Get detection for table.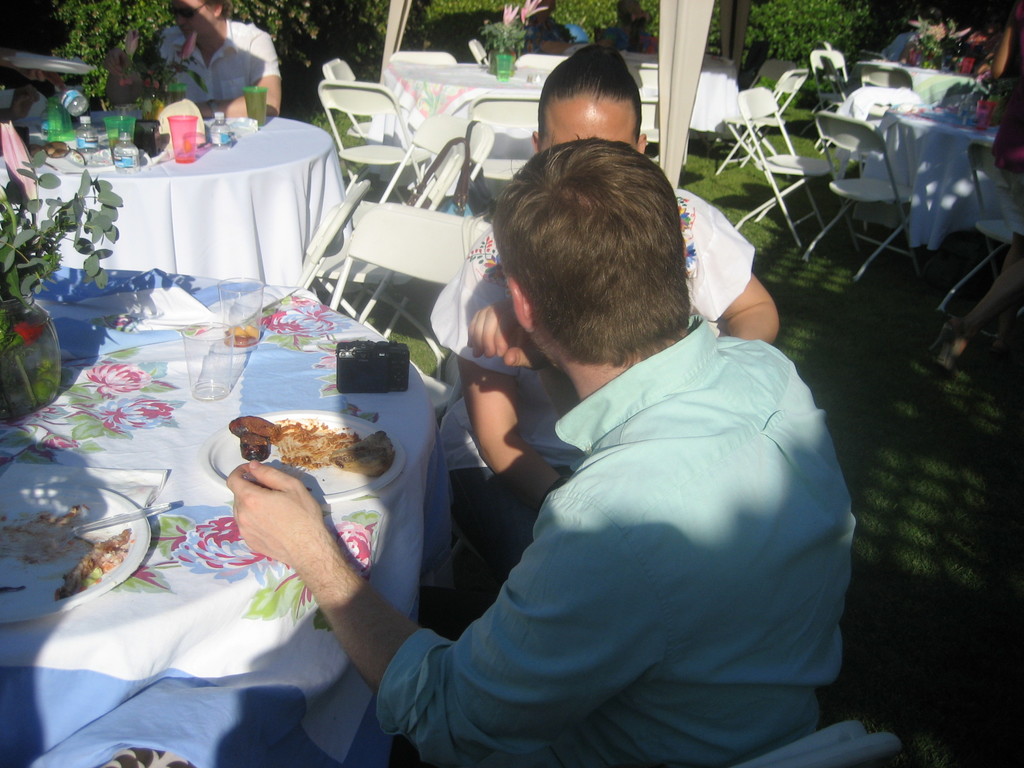
Detection: {"x1": 375, "y1": 56, "x2": 662, "y2": 195}.
